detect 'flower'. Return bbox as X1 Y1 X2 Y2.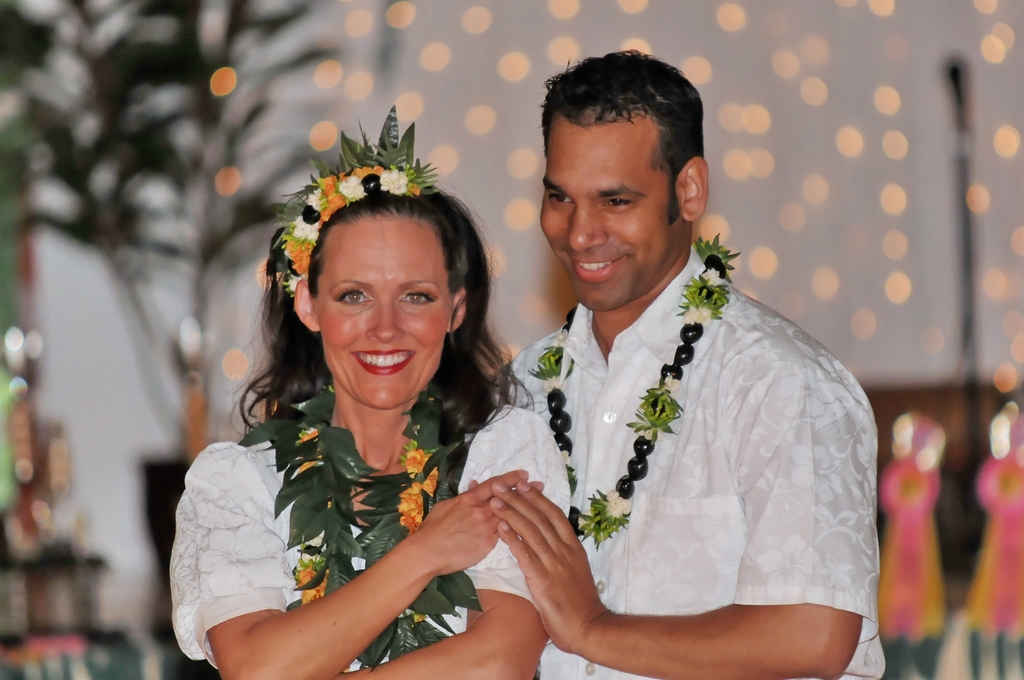
404 448 435 496.
